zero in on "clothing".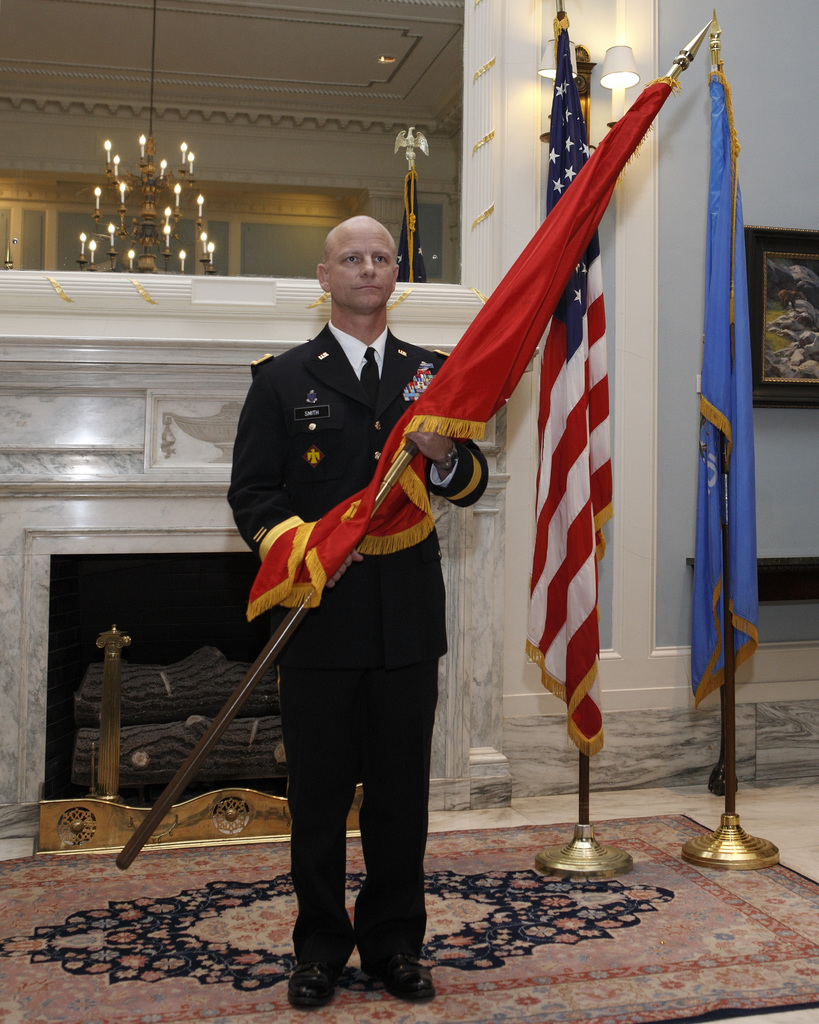
Zeroed in: {"left": 246, "top": 234, "right": 486, "bottom": 934}.
